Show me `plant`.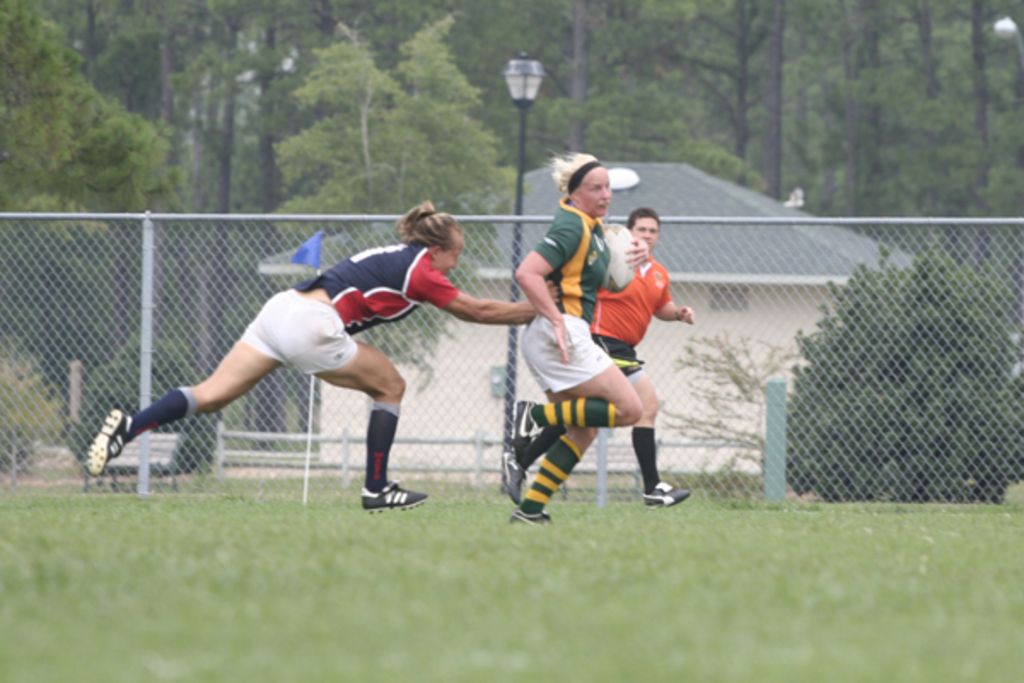
`plant` is here: 67/319/237/478.
